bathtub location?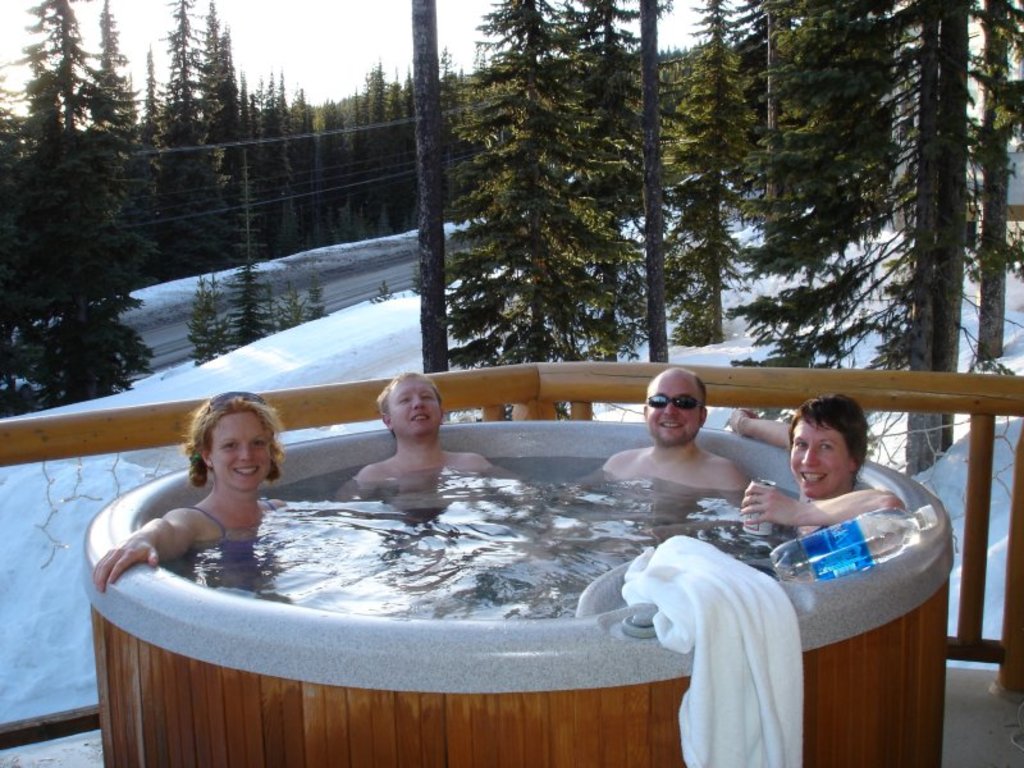
(left=81, top=419, right=954, bottom=767)
